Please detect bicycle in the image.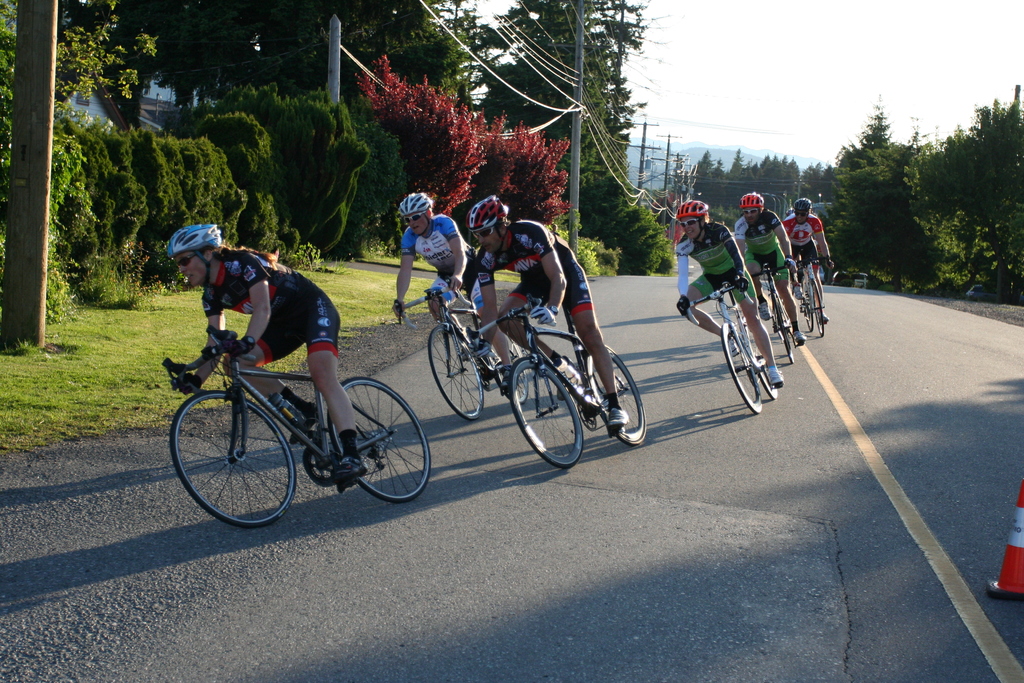
bbox=[677, 276, 780, 417].
